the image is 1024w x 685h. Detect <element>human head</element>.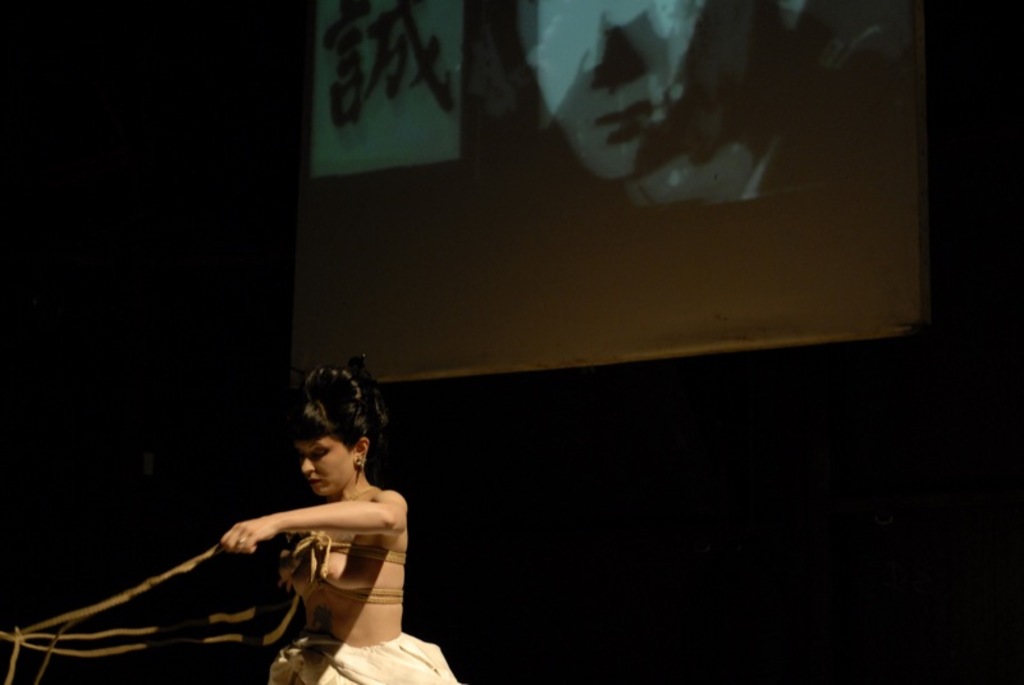
Detection: BBox(292, 362, 390, 497).
